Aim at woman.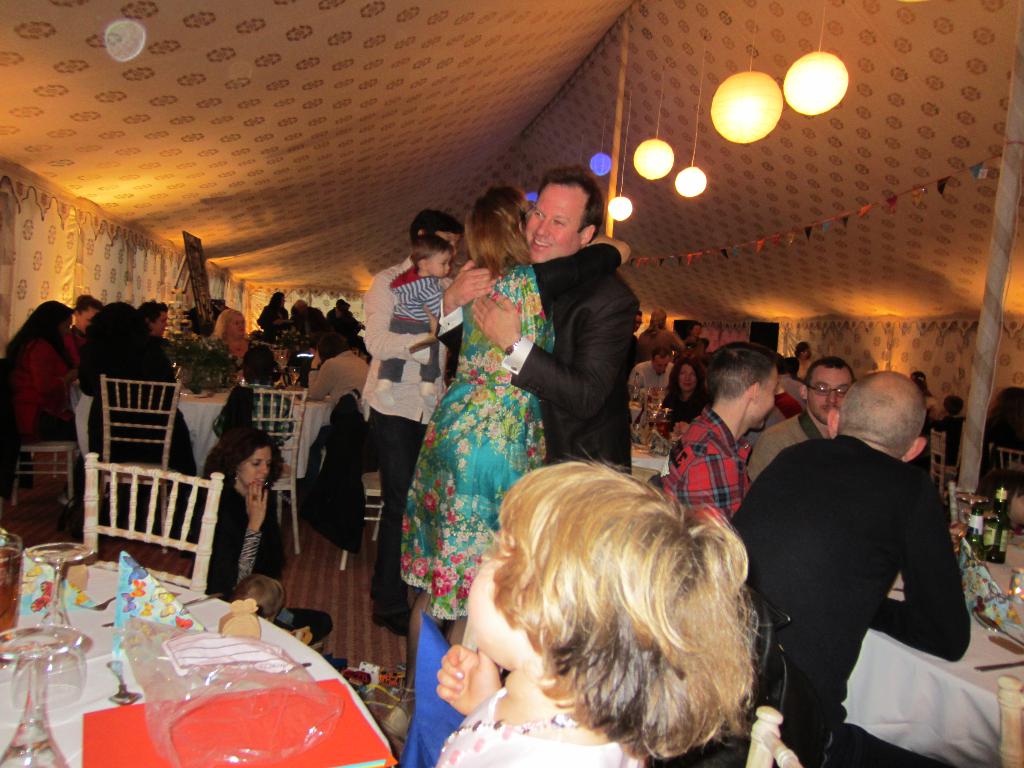
Aimed at bbox(4, 299, 81, 499).
